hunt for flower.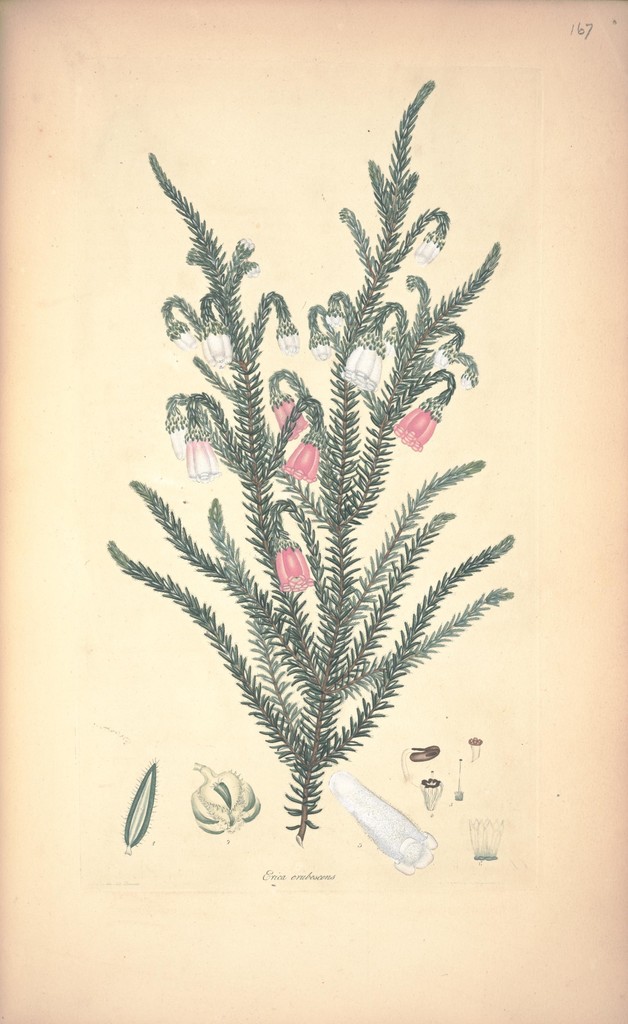
Hunted down at locate(459, 373, 475, 392).
